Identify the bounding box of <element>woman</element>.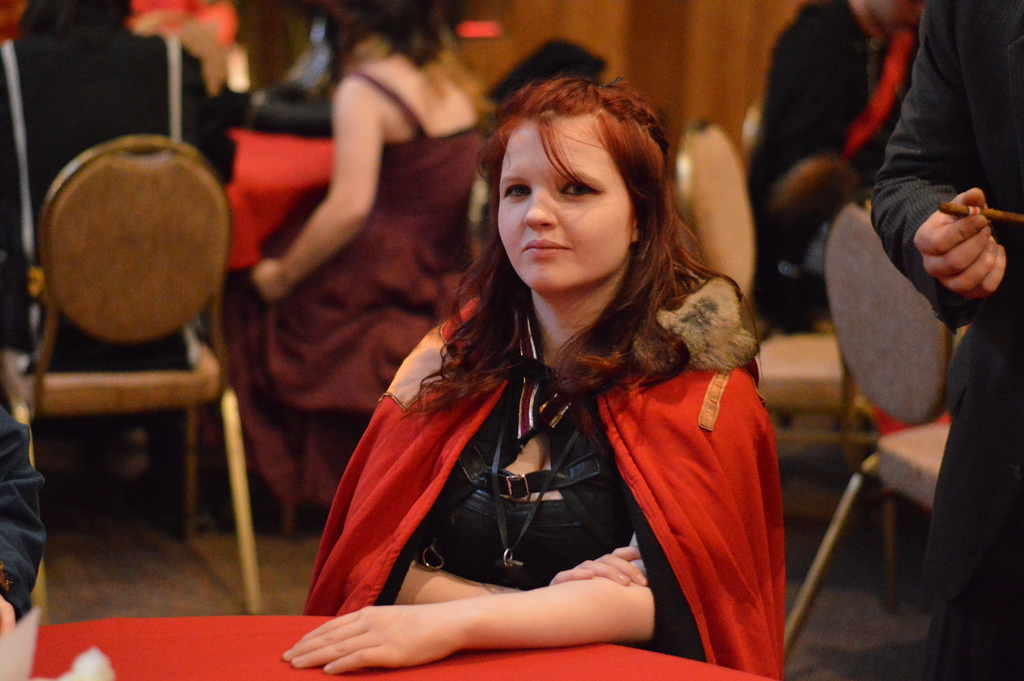
[x1=206, y1=0, x2=492, y2=545].
